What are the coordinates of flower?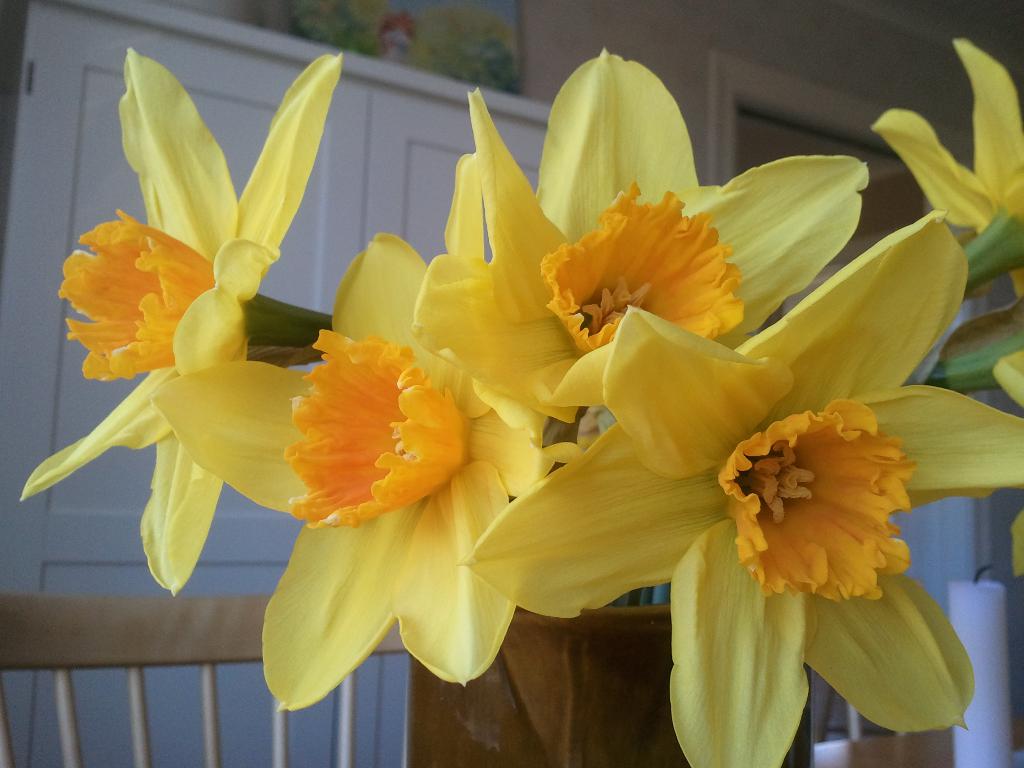
[left=865, top=35, right=1023, bottom=302].
